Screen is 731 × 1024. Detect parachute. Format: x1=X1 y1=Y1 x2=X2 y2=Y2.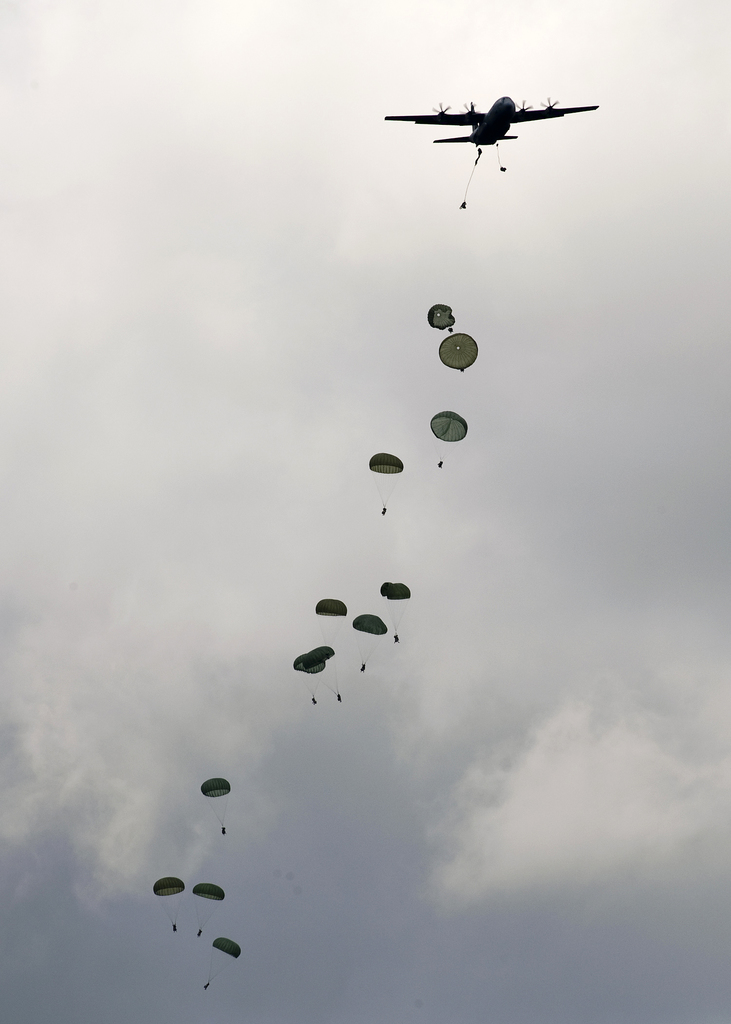
x1=347 y1=609 x2=385 y2=672.
